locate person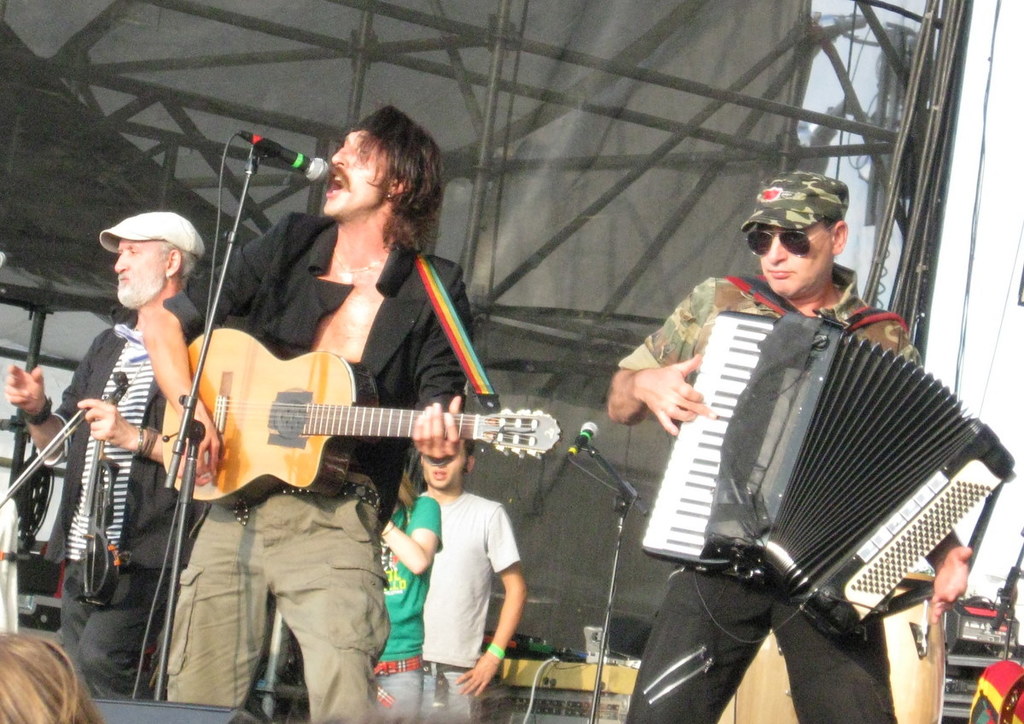
x1=374 y1=465 x2=442 y2=723
